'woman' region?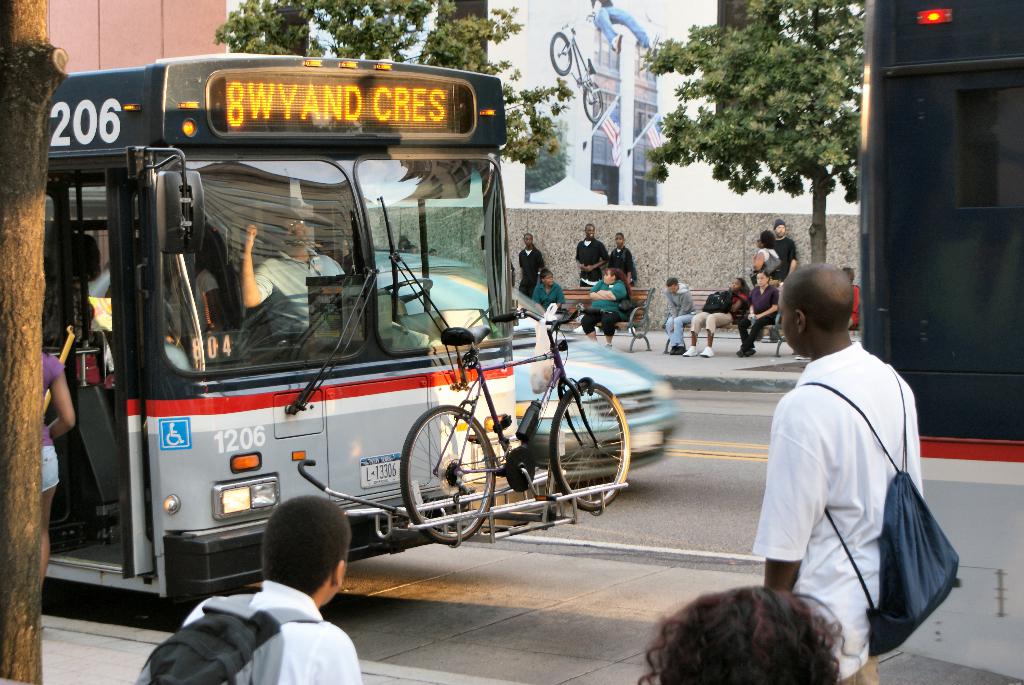
(36, 343, 76, 626)
